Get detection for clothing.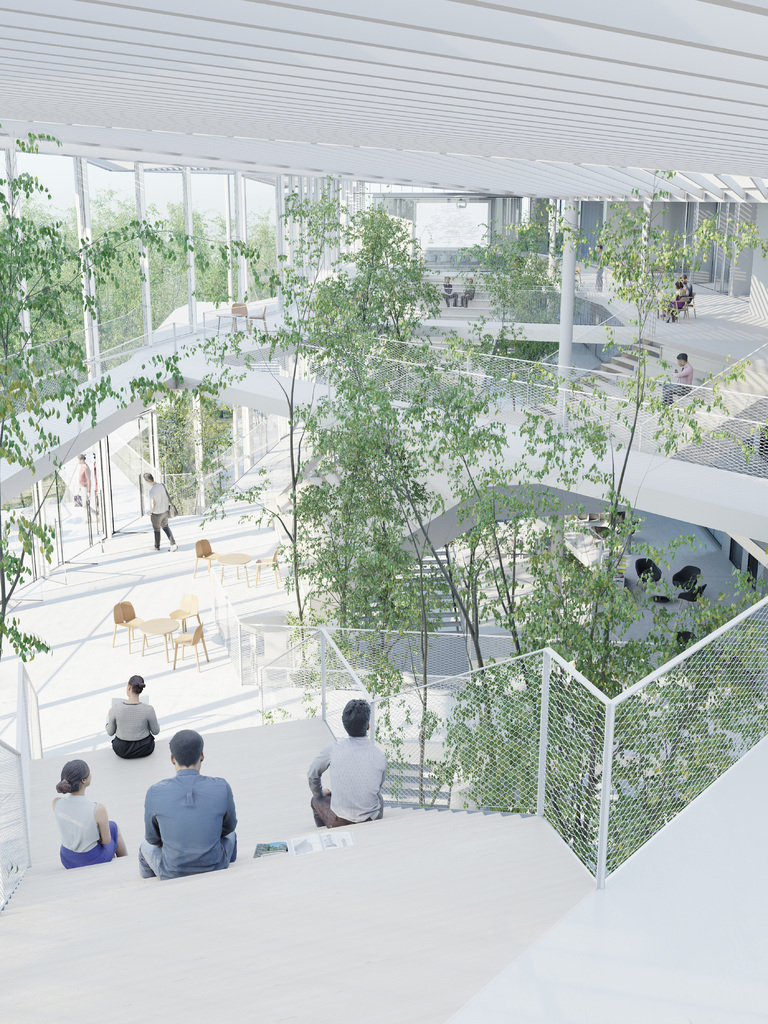
Detection: pyautogui.locateOnScreen(440, 281, 459, 309).
